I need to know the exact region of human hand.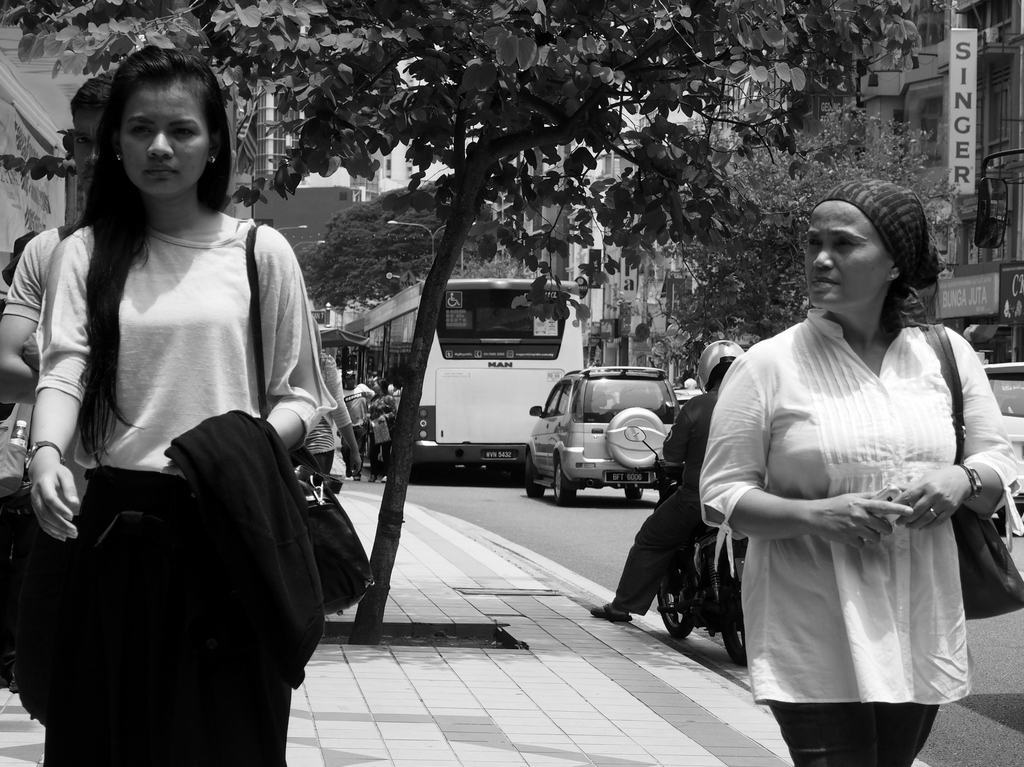
Region: l=18, t=327, r=44, b=377.
